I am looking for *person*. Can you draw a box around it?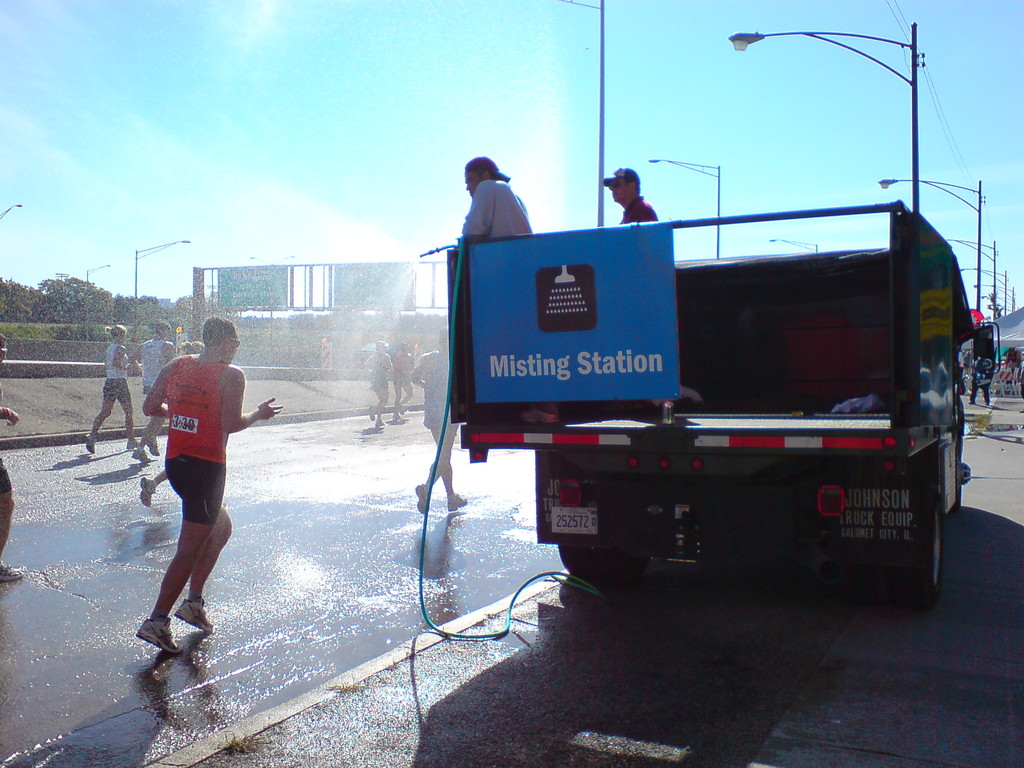
Sure, the bounding box is Rect(127, 316, 178, 442).
